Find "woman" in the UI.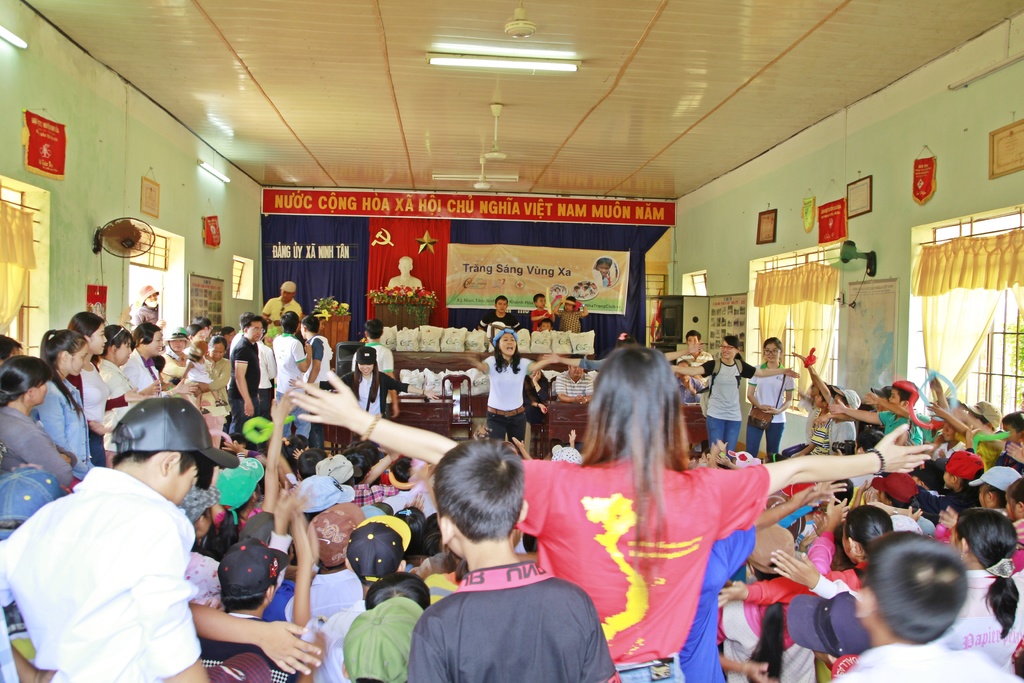
UI element at bbox=(93, 320, 147, 452).
